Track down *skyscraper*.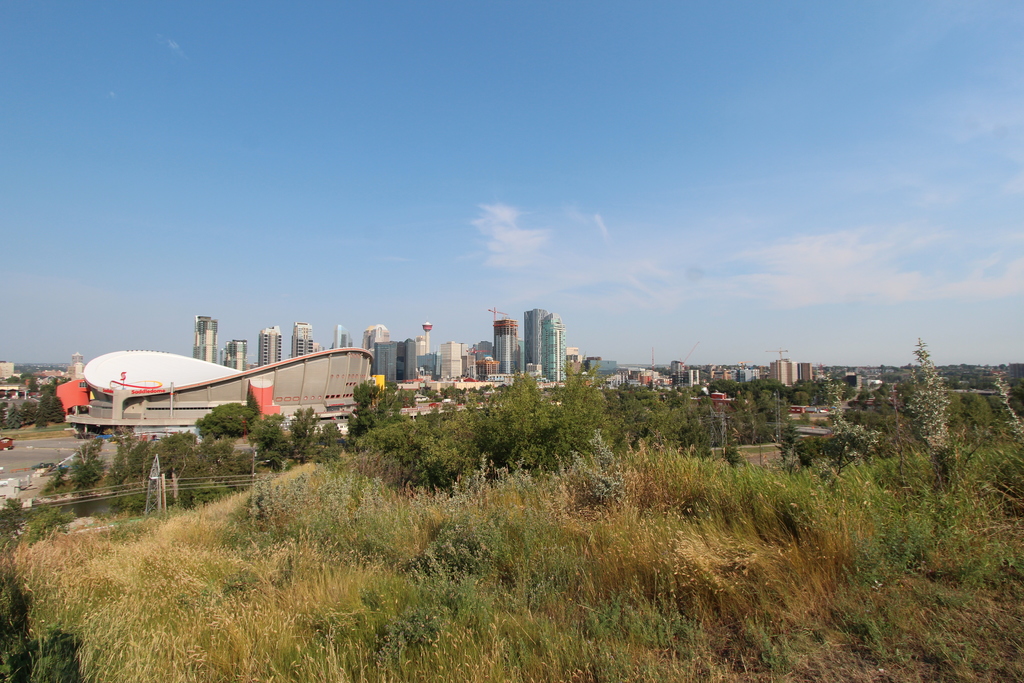
Tracked to select_region(334, 320, 353, 352).
